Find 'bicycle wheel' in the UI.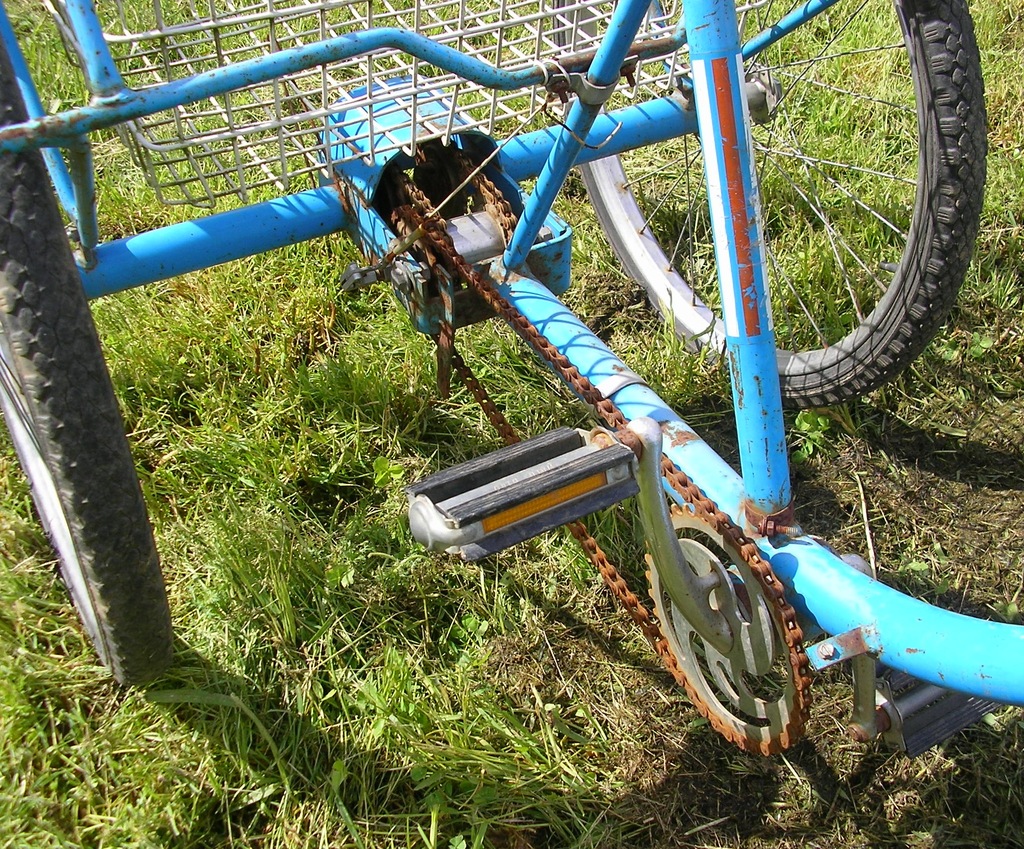
UI element at [left=0, top=34, right=179, bottom=684].
